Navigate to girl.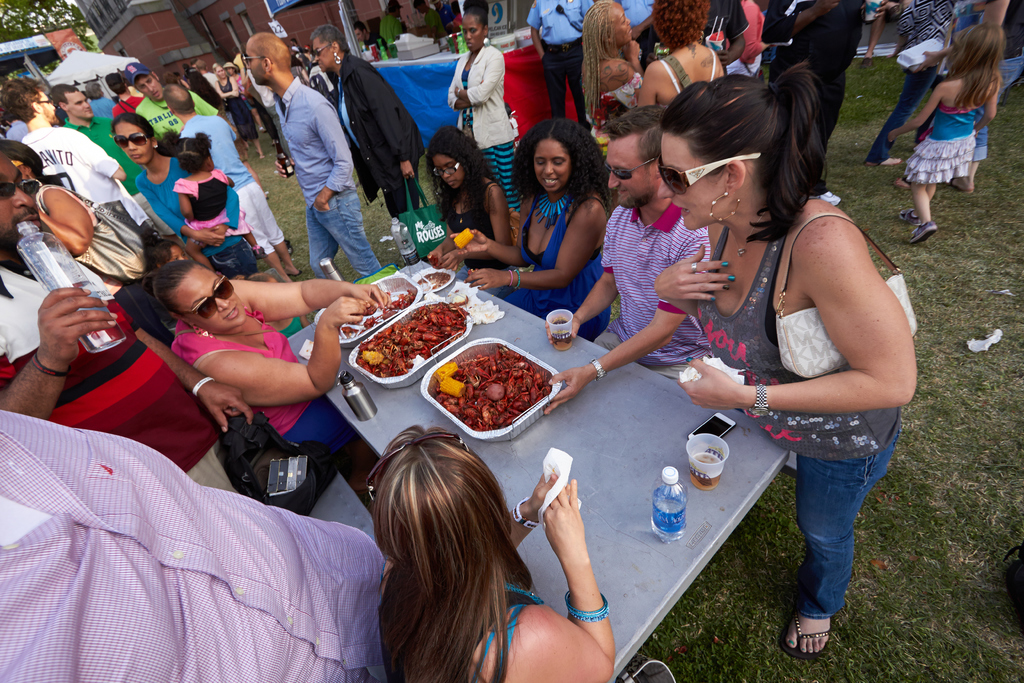
Navigation target: 136:261:387:458.
